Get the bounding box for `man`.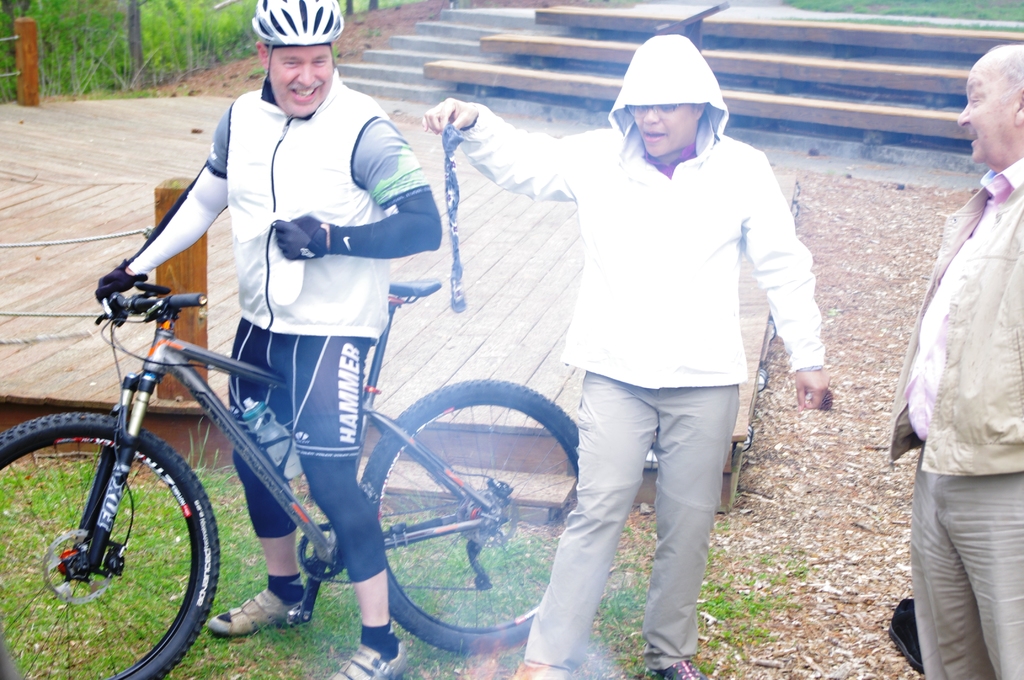
882:38:1023:679.
